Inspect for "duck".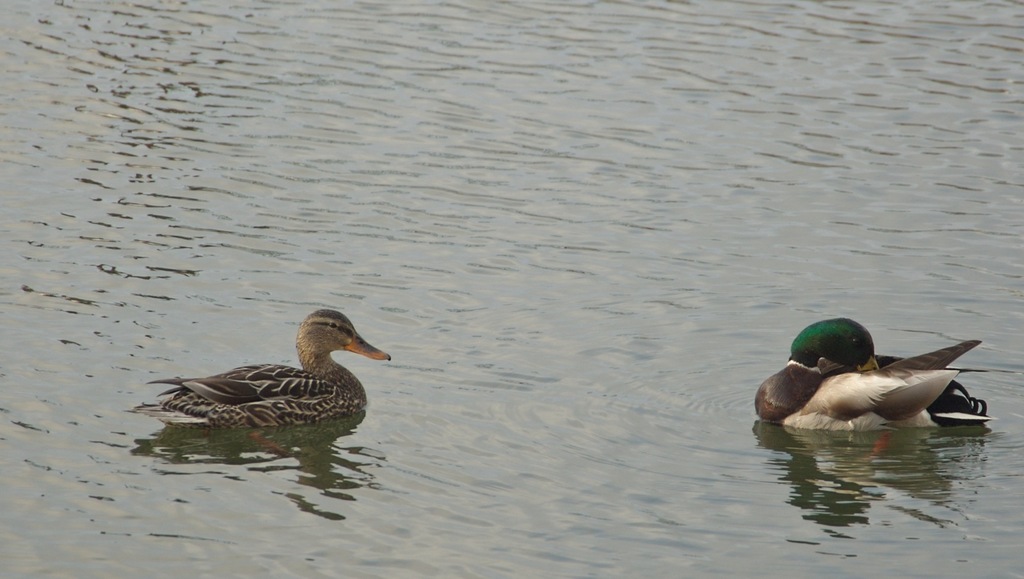
Inspection: detection(131, 308, 394, 436).
